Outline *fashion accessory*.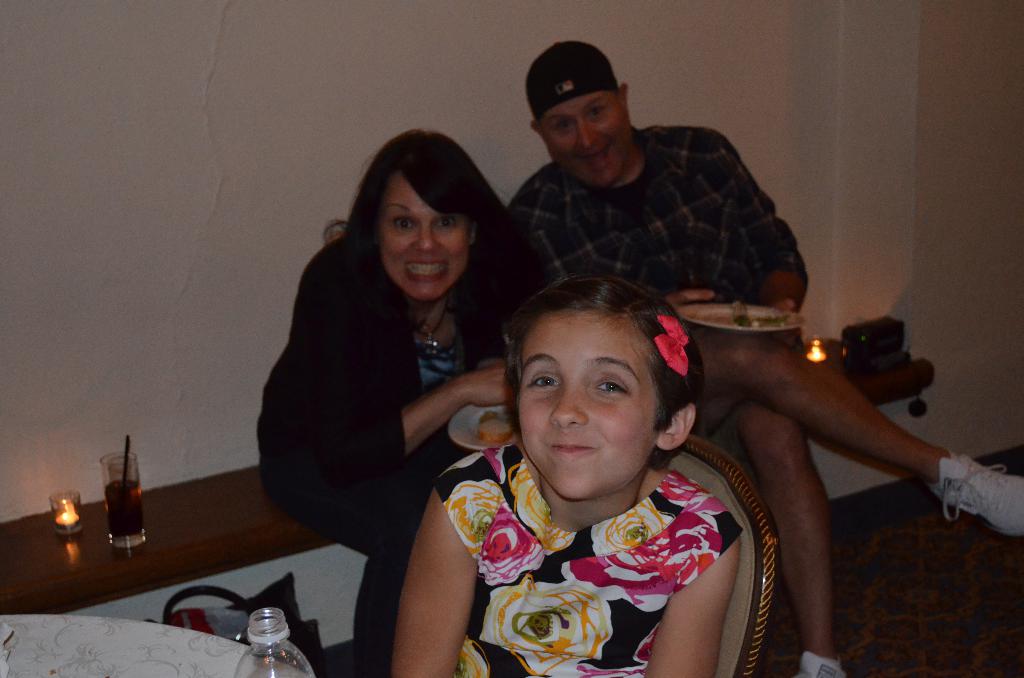
Outline: left=650, top=310, right=691, bottom=378.
